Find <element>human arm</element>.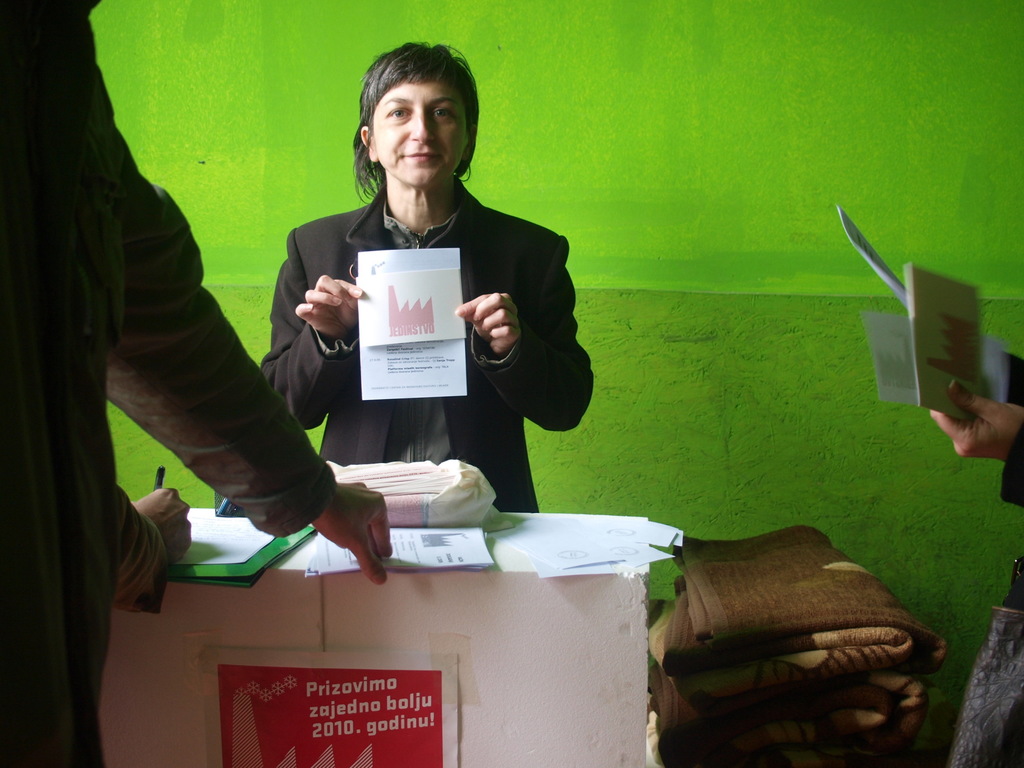
456,247,593,430.
